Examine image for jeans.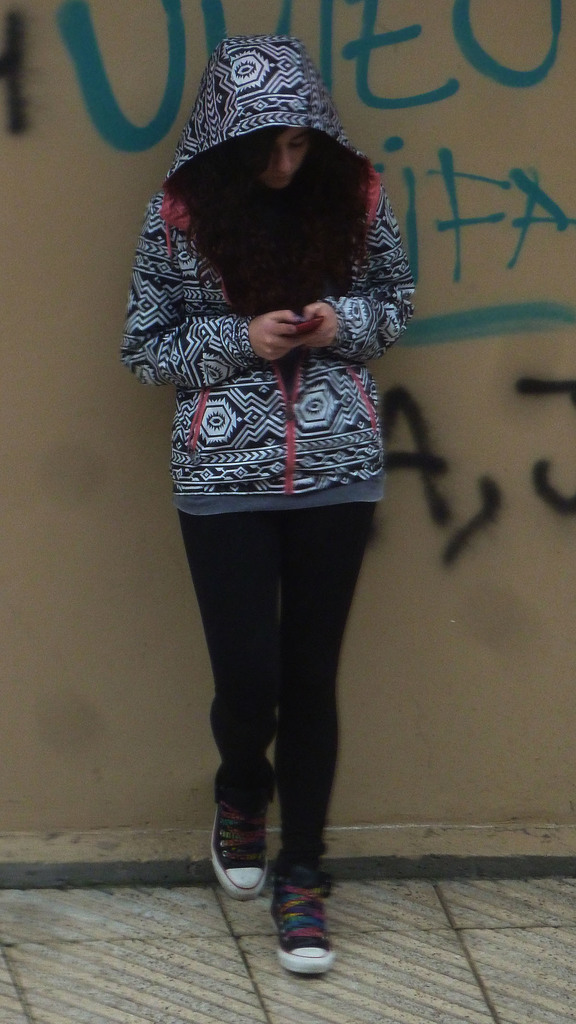
Examination result: bbox=(182, 550, 369, 918).
